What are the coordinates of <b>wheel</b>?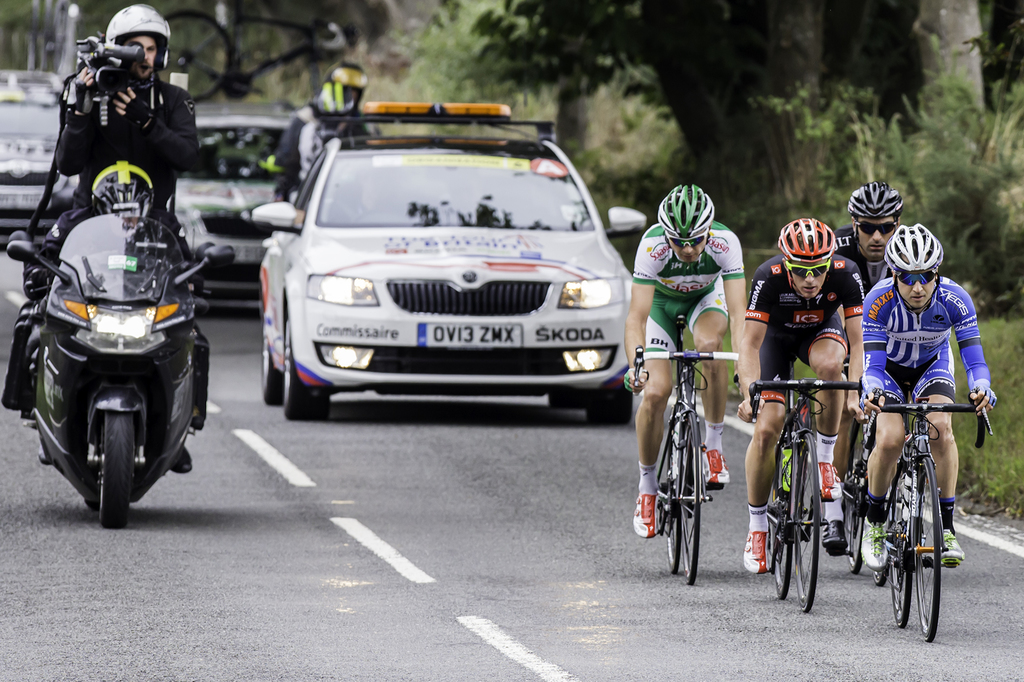
763,413,801,603.
